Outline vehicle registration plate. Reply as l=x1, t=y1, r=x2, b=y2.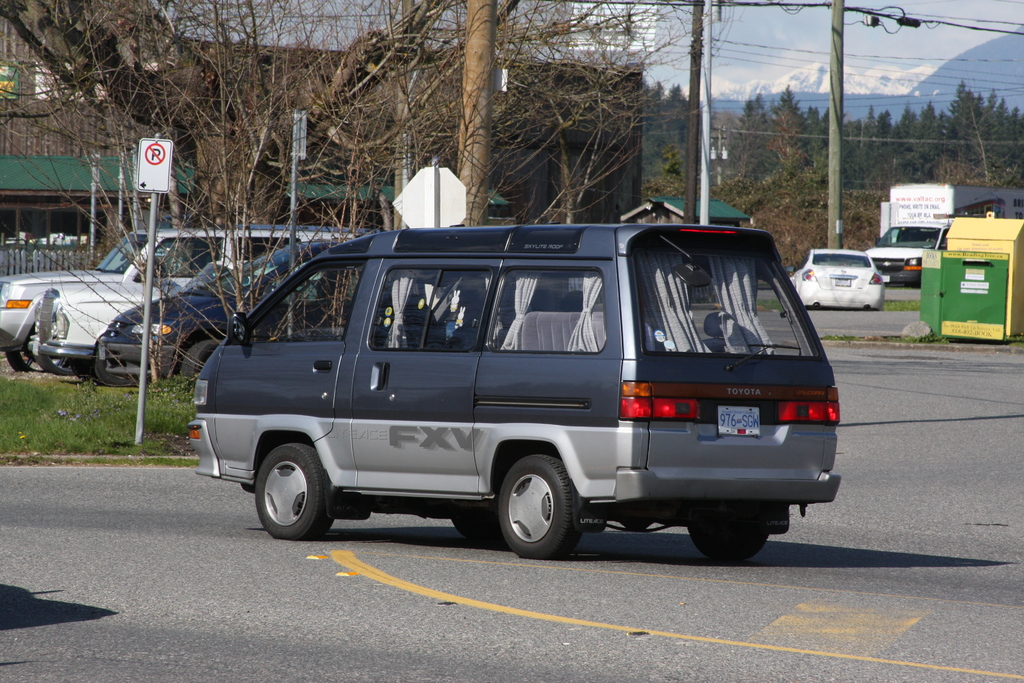
l=721, t=403, r=758, b=440.
